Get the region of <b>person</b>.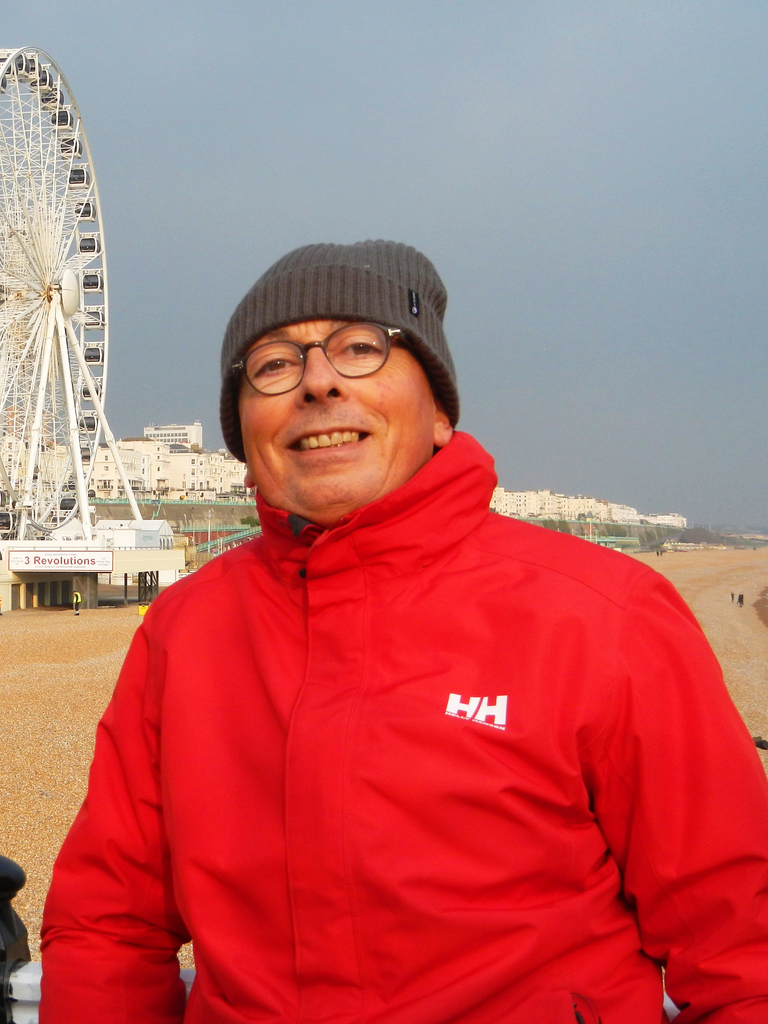
40 239 767 1023.
